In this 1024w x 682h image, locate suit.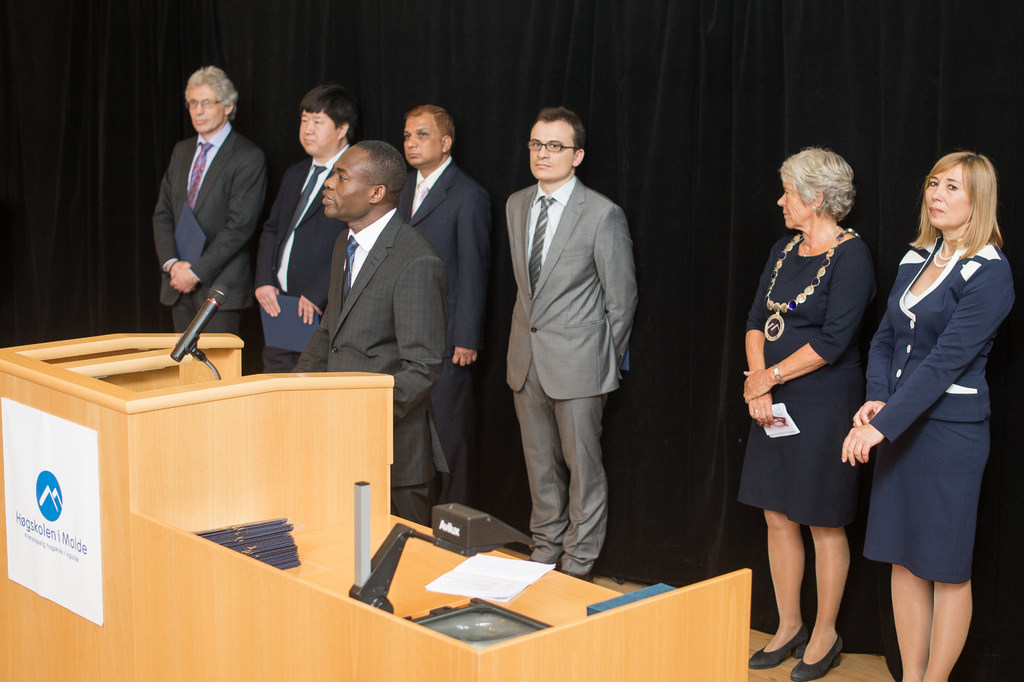
Bounding box: x1=488, y1=103, x2=658, y2=592.
